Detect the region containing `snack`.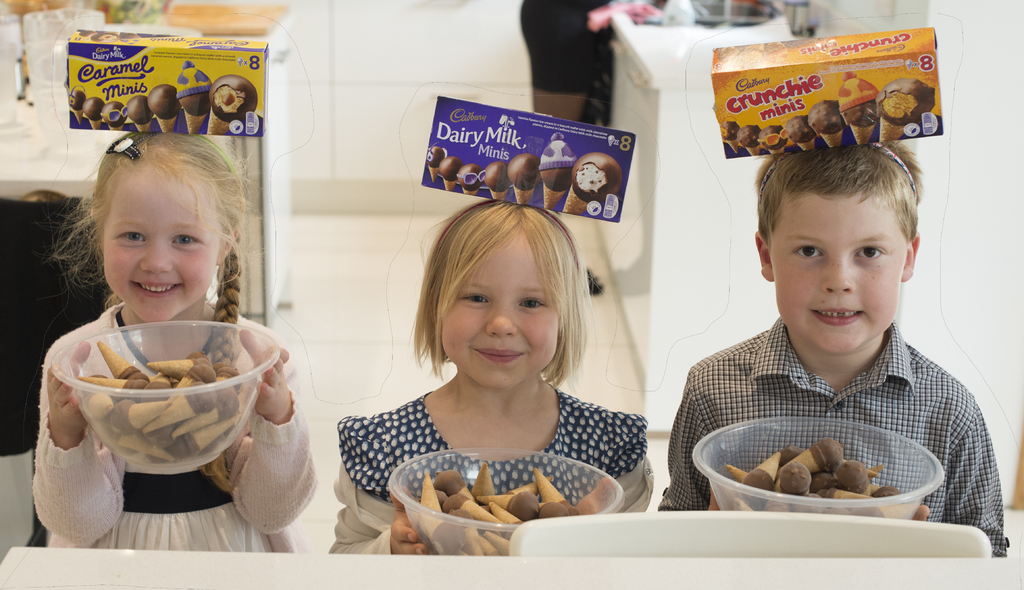
l=678, t=33, r=936, b=167.
